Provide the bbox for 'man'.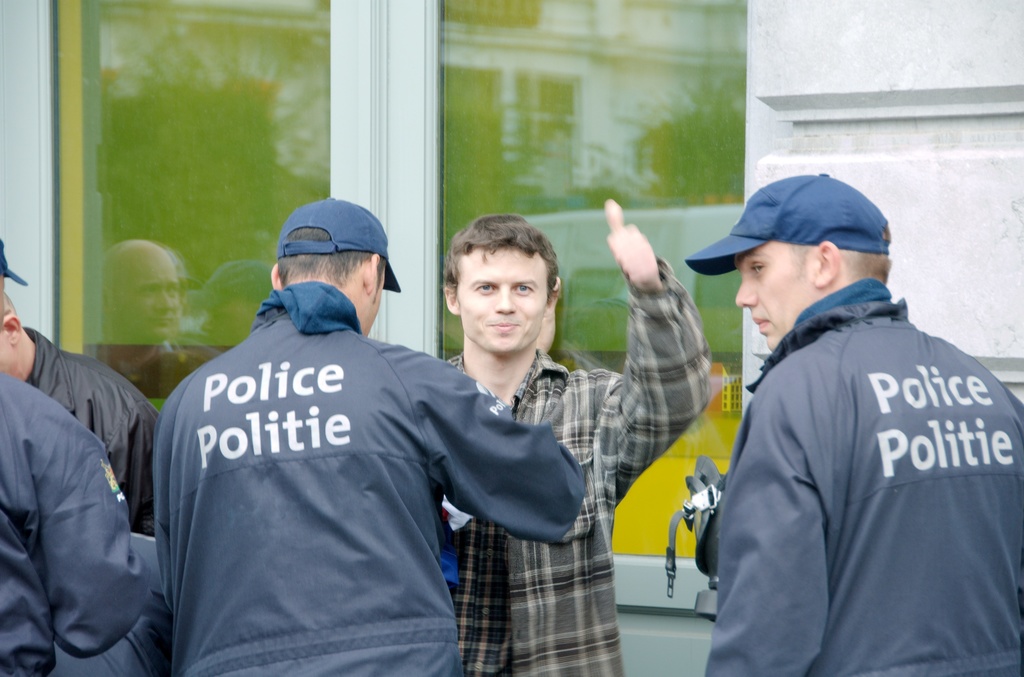
rect(705, 158, 1021, 669).
